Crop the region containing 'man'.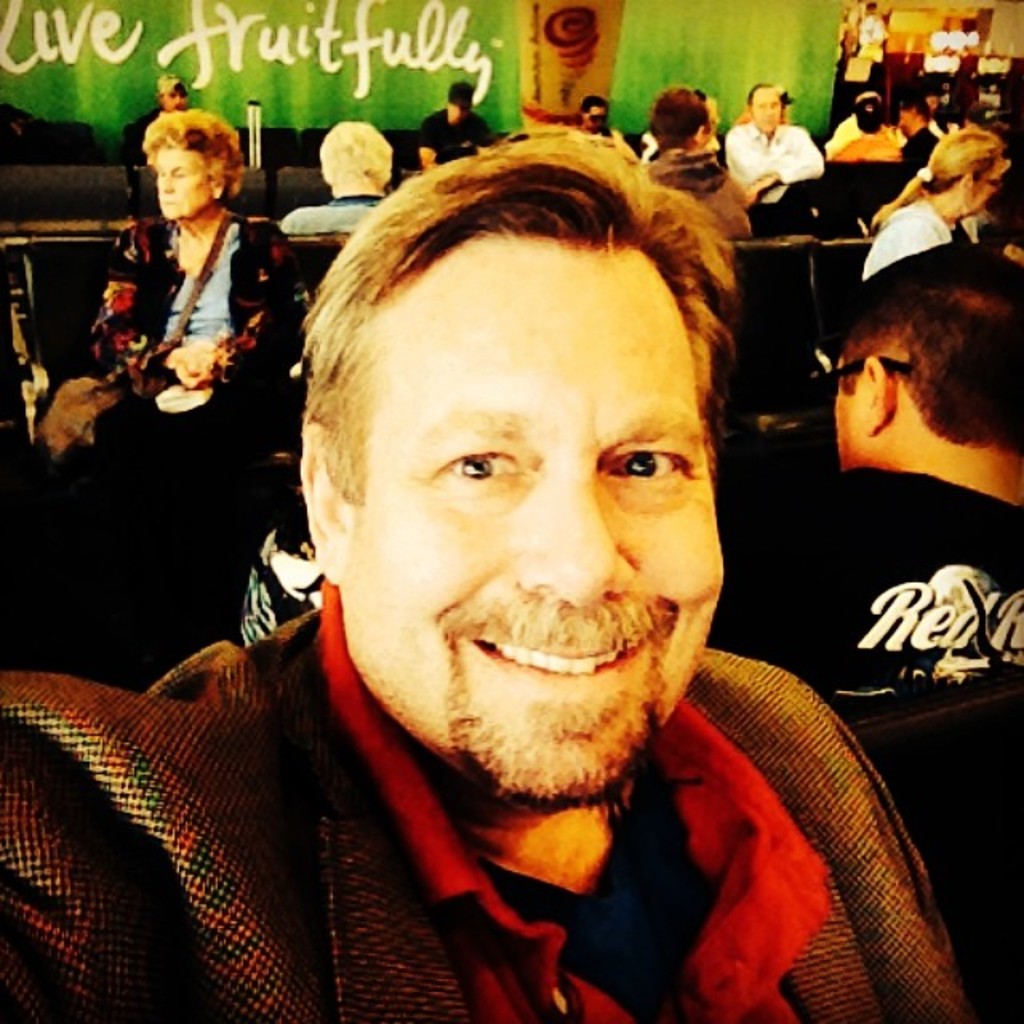
Crop region: 720,85,822,202.
